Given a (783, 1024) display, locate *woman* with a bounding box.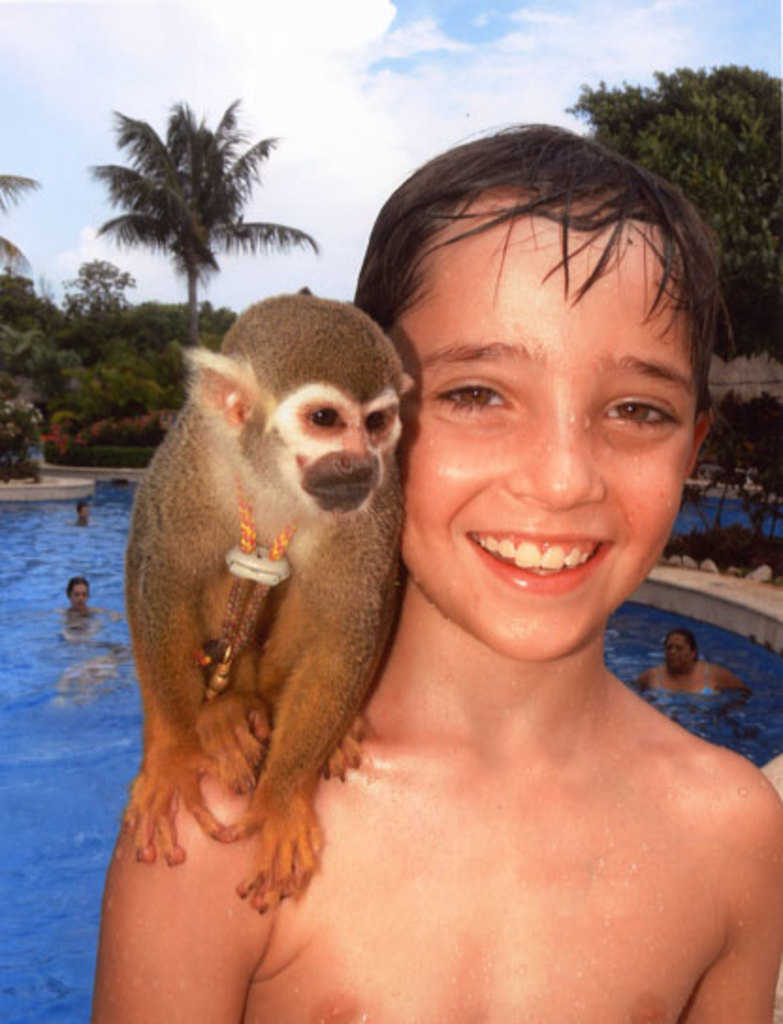
Located: [51,578,111,616].
